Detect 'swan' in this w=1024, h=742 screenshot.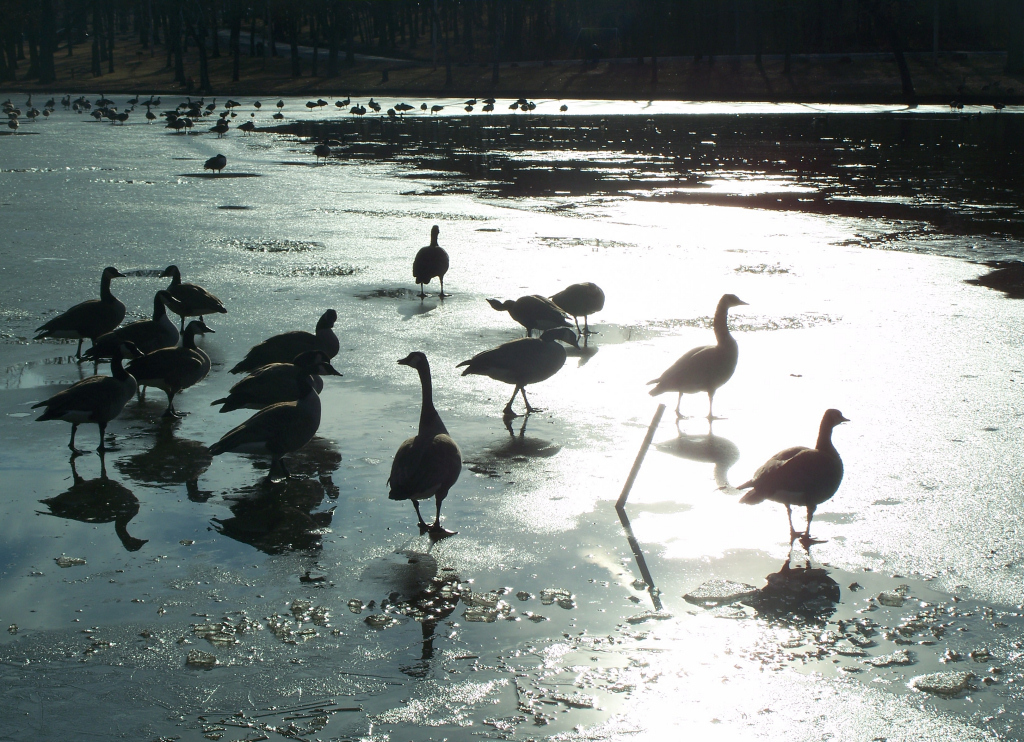
Detection: [317, 100, 329, 108].
